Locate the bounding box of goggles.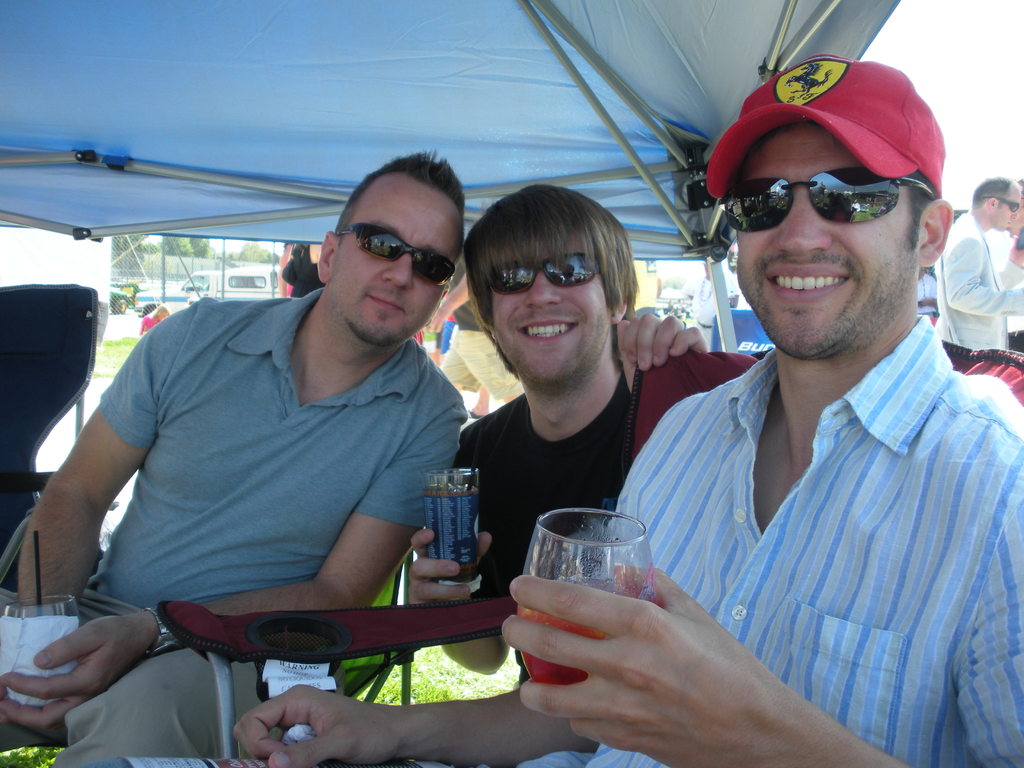
Bounding box: region(321, 218, 458, 297).
